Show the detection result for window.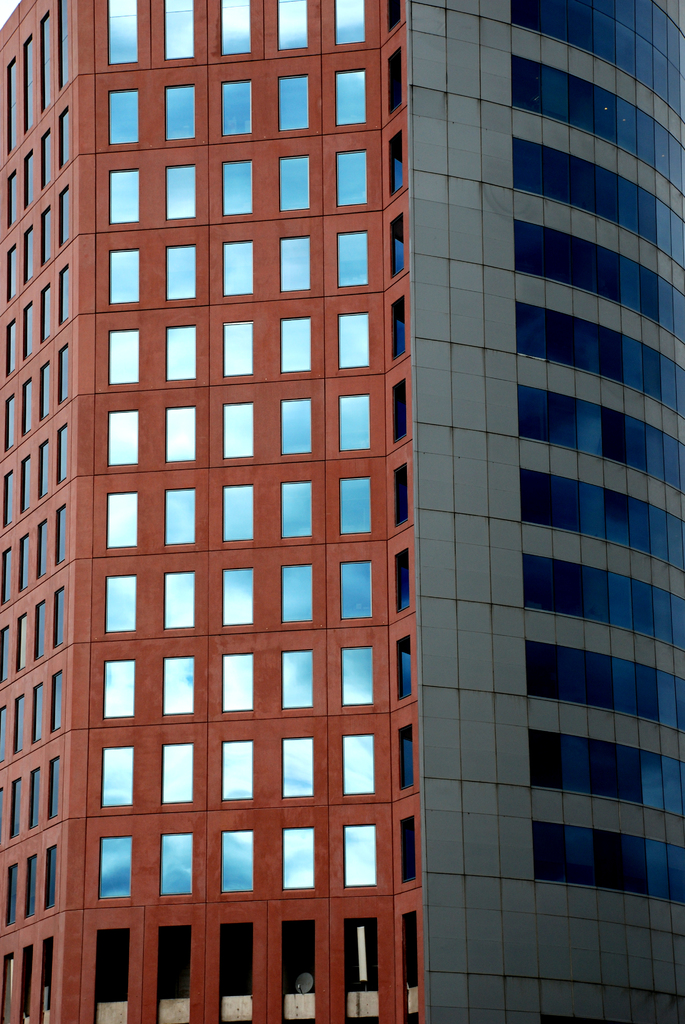
(x1=388, y1=63, x2=402, y2=112).
